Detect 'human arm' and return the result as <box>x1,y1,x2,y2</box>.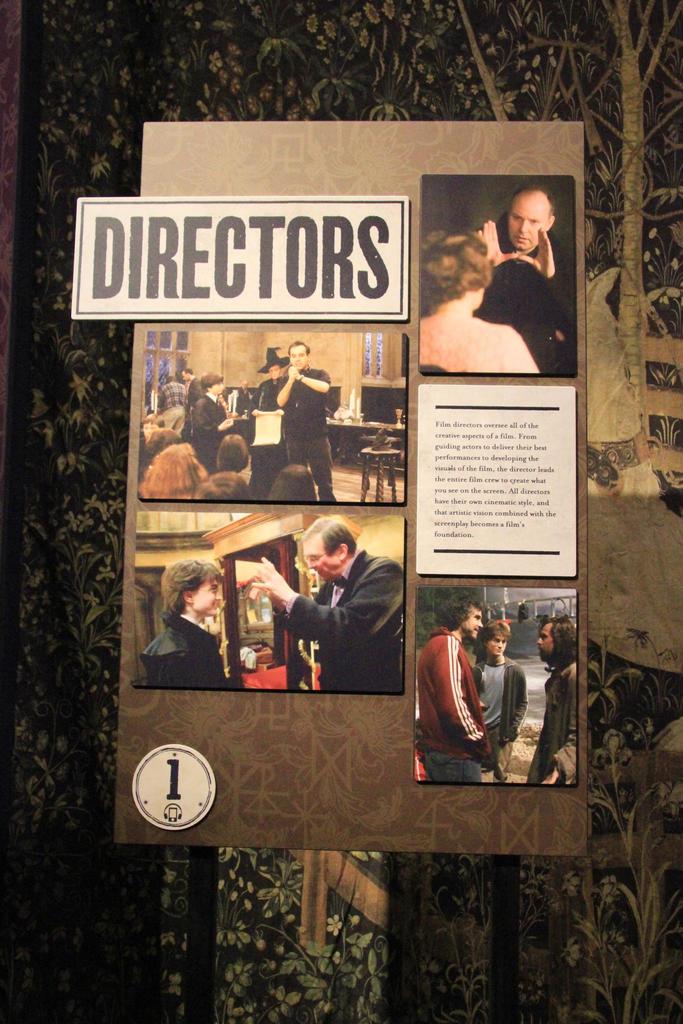
<box>194,393,236,435</box>.
